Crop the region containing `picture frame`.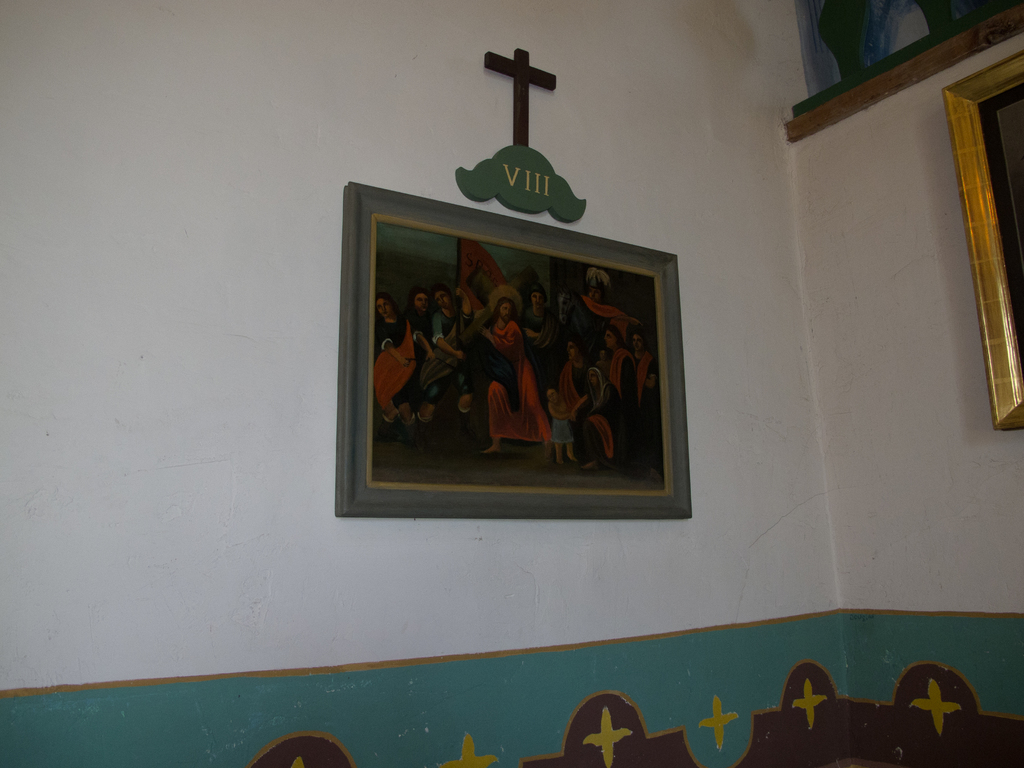
Crop region: Rect(338, 177, 691, 522).
